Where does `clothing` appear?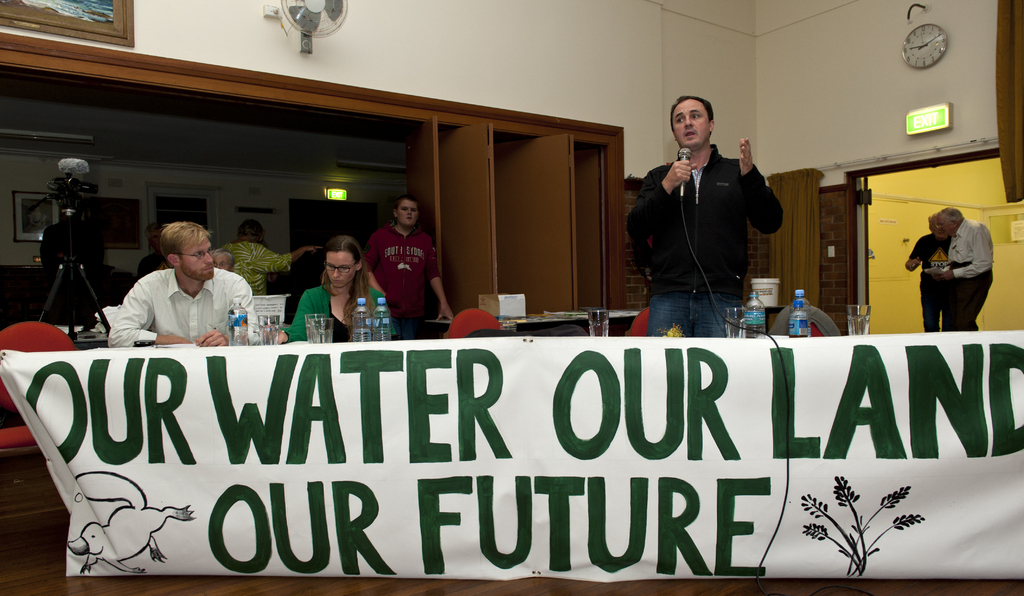
Appears at (left=360, top=220, right=436, bottom=334).
